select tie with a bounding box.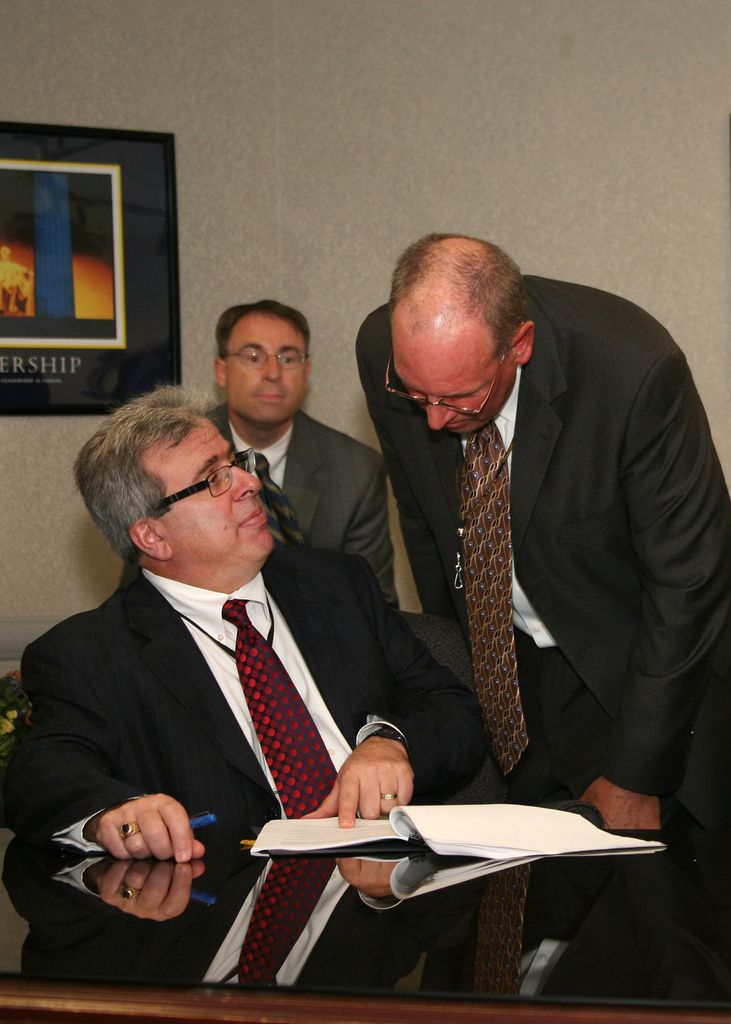
x1=250 y1=454 x2=317 y2=550.
